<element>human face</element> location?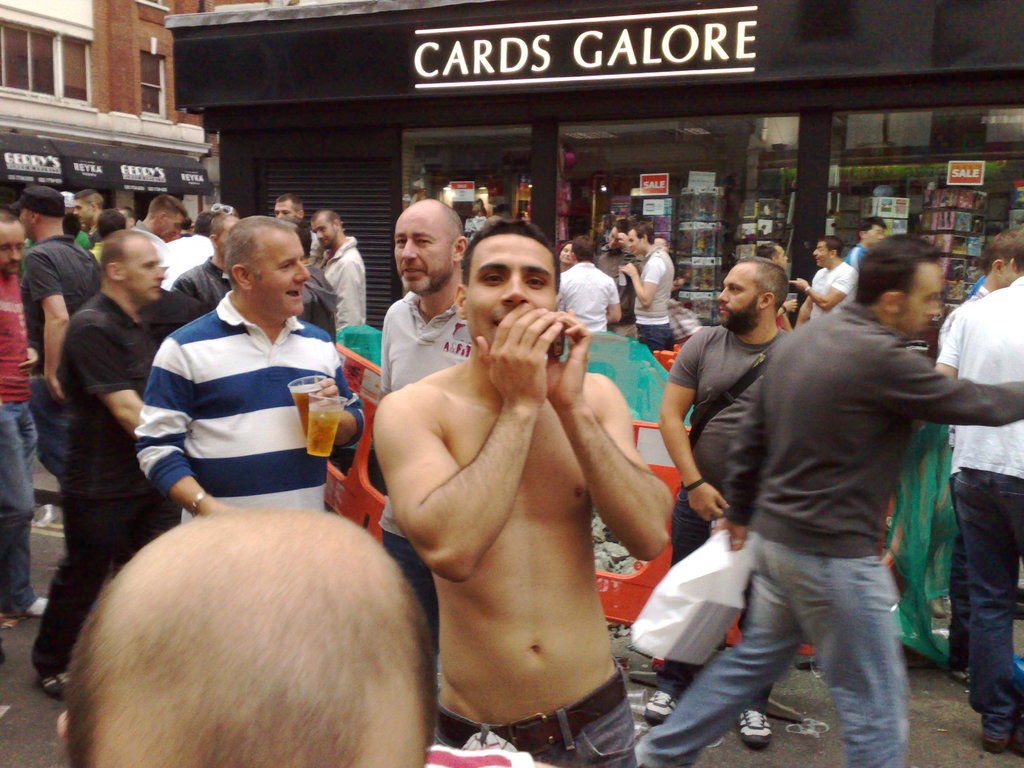
x1=812 y1=243 x2=828 y2=265
